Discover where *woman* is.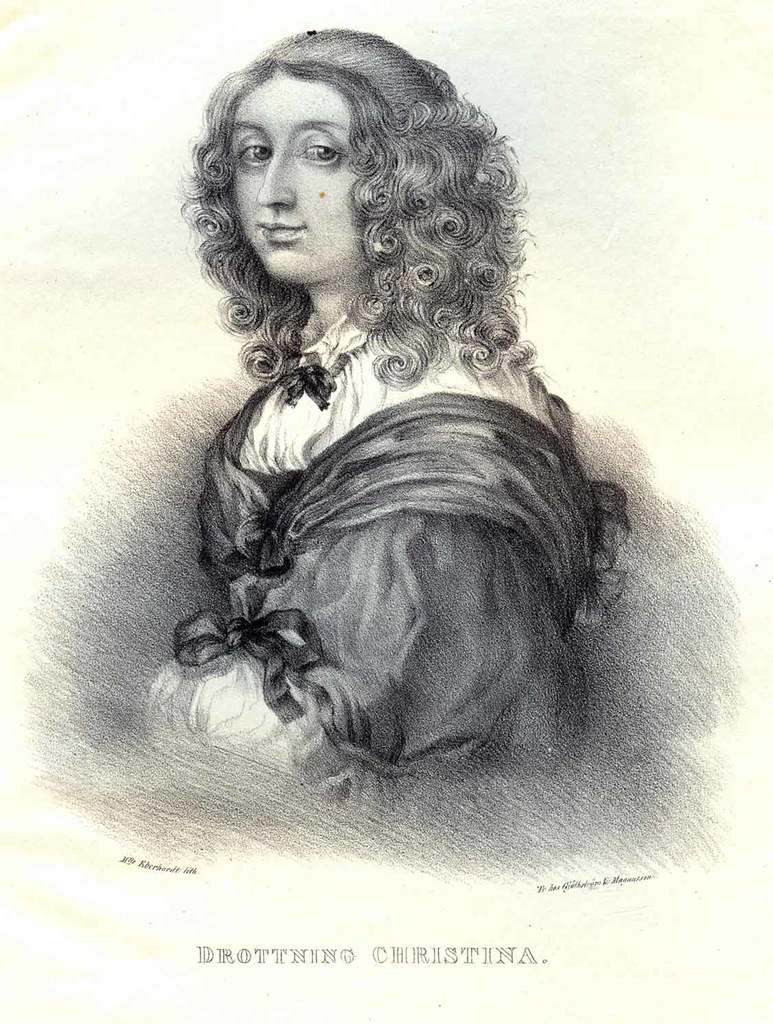
Discovered at {"left": 108, "top": 38, "right": 732, "bottom": 880}.
